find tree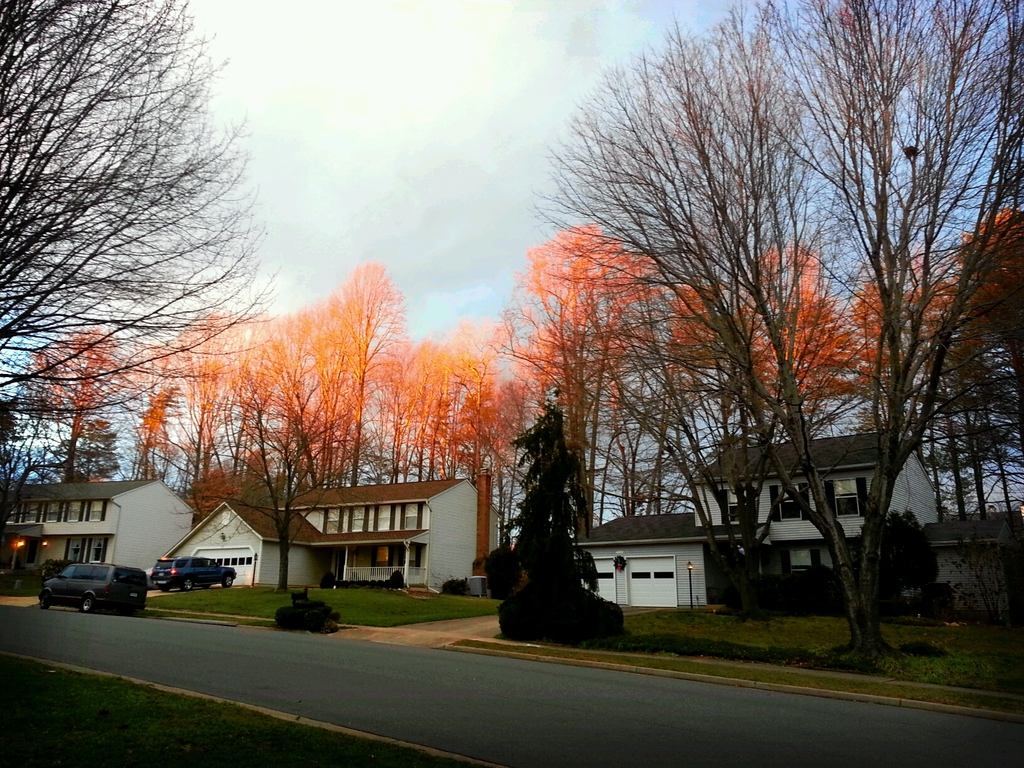
bbox(0, 0, 292, 443)
